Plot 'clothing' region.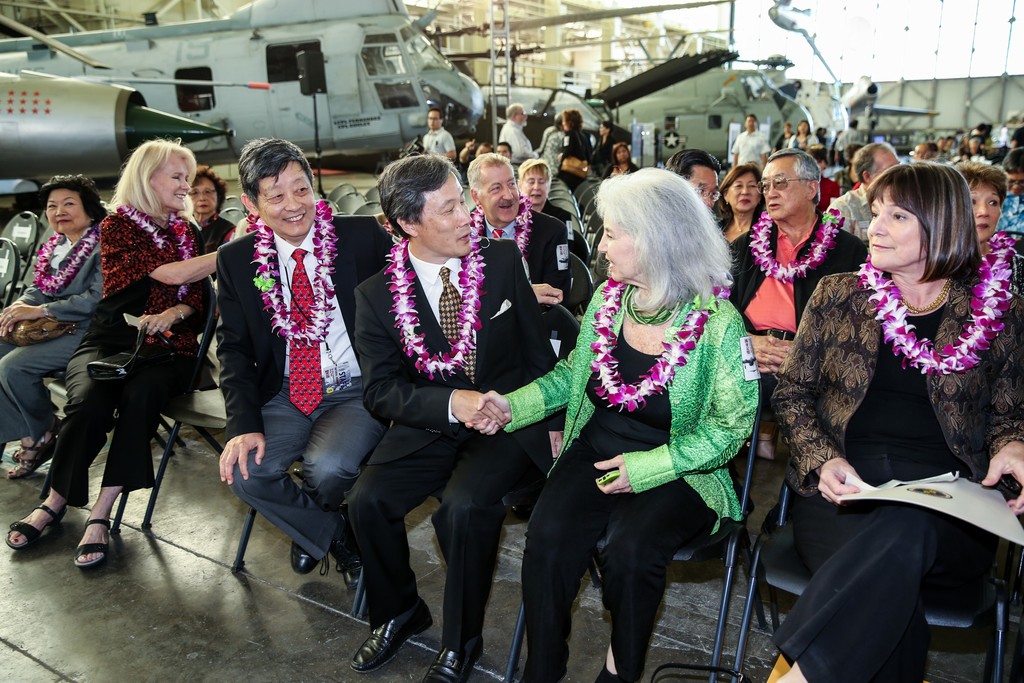
Plotted at x1=188, y1=209, x2=232, y2=281.
